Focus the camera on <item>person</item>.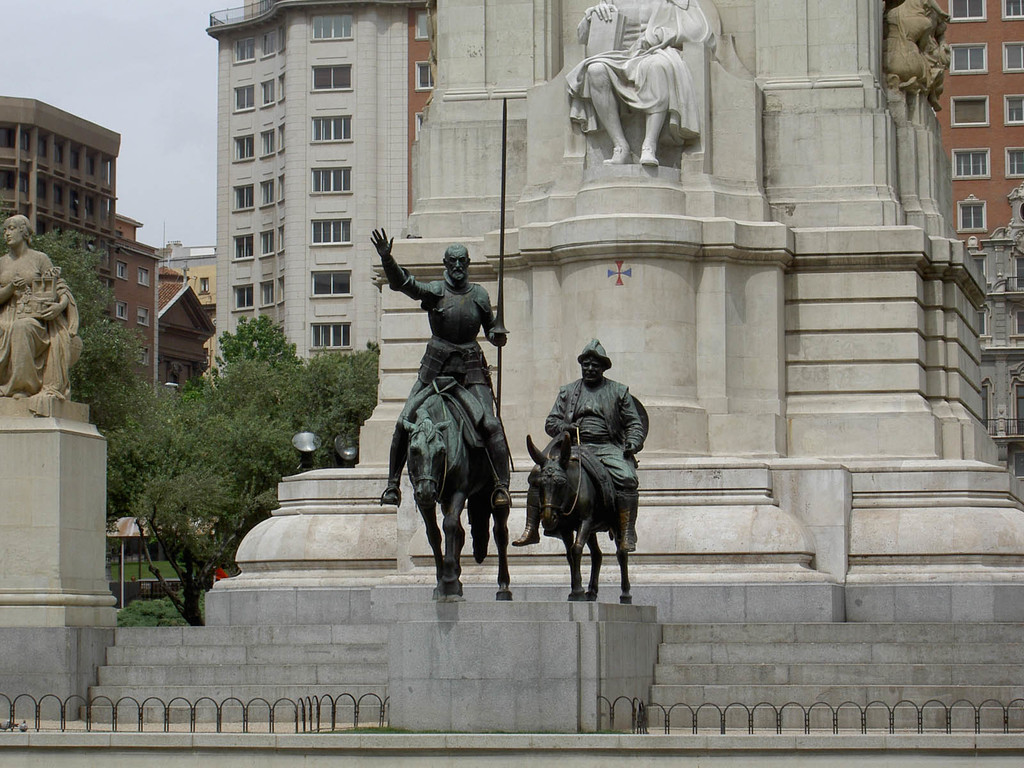
Focus region: [376,202,503,512].
